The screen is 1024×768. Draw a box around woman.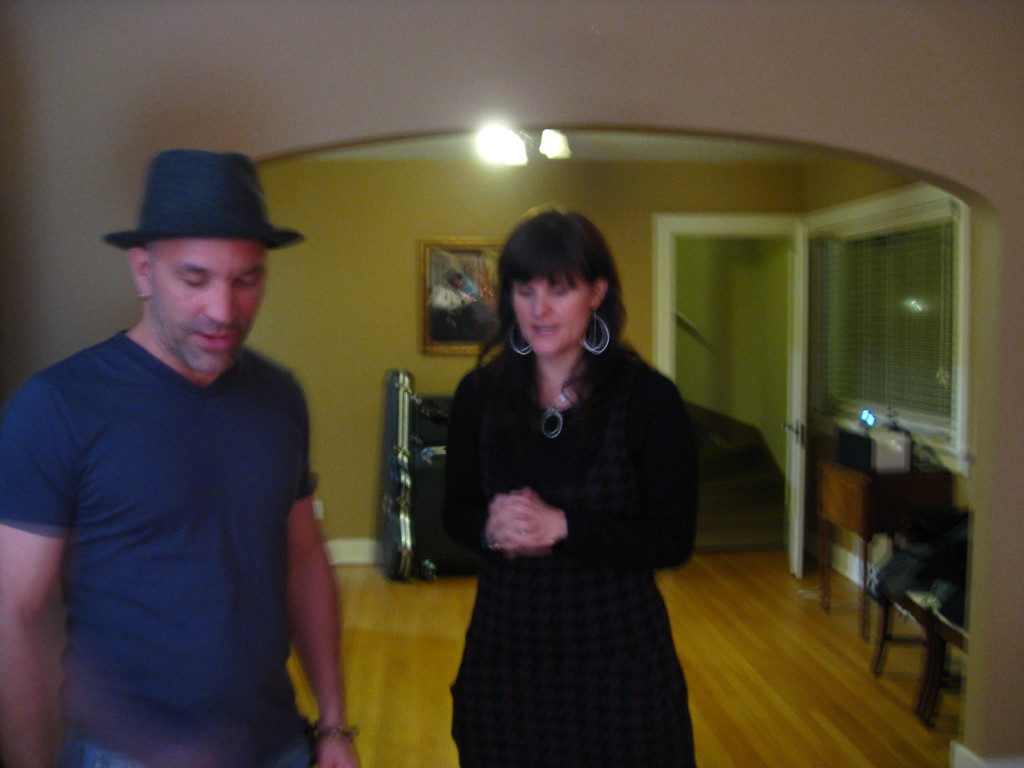
(413,197,708,758).
